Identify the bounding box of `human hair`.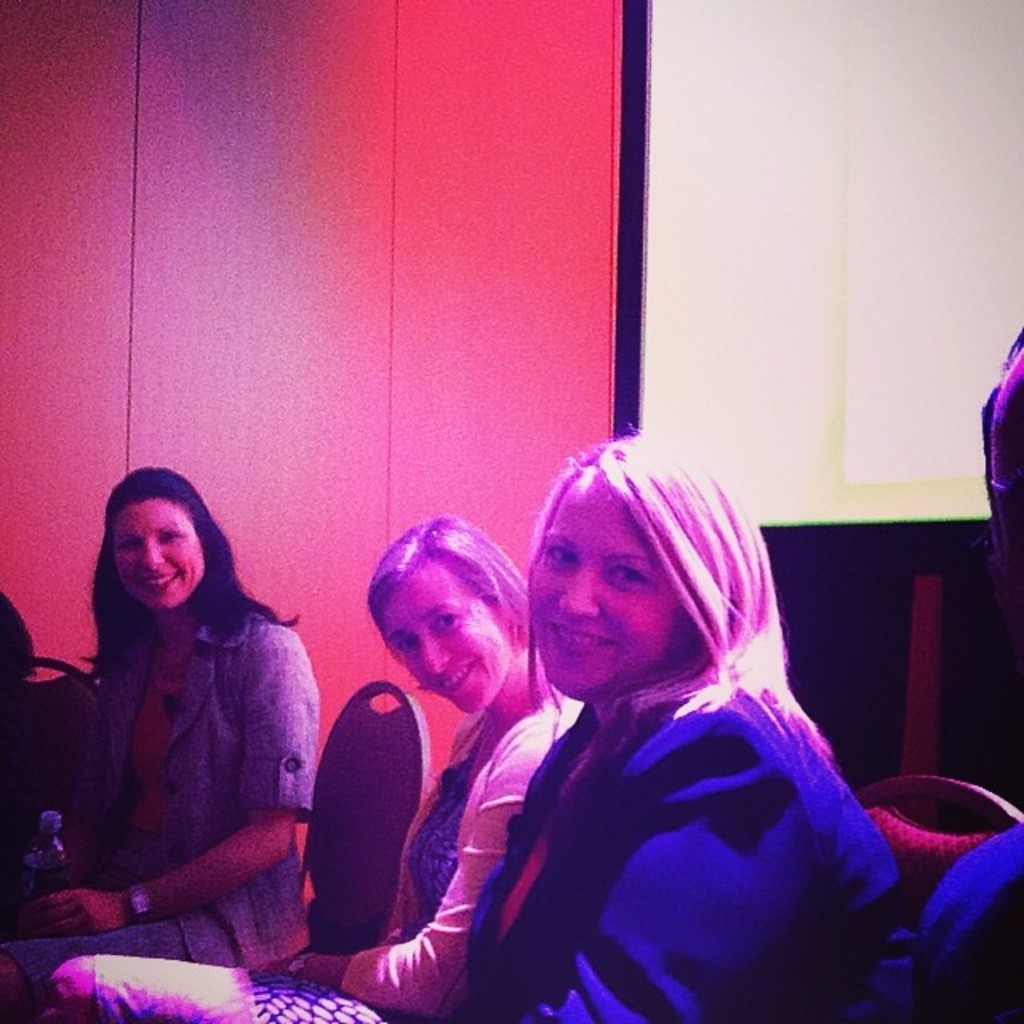
BBox(514, 456, 819, 792).
